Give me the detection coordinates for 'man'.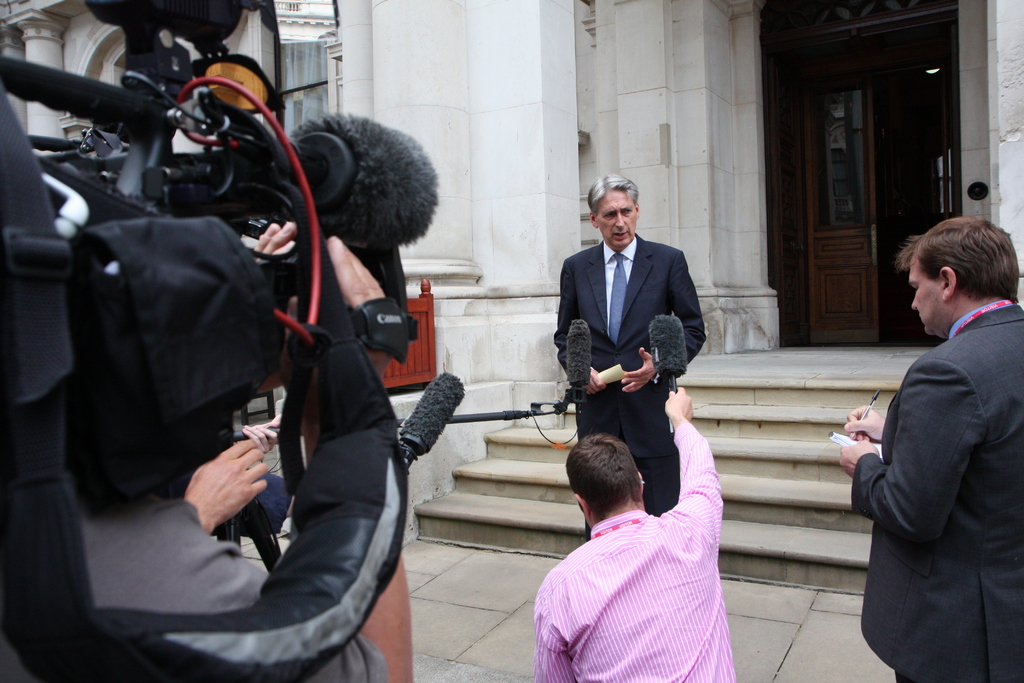
locate(556, 172, 714, 512).
